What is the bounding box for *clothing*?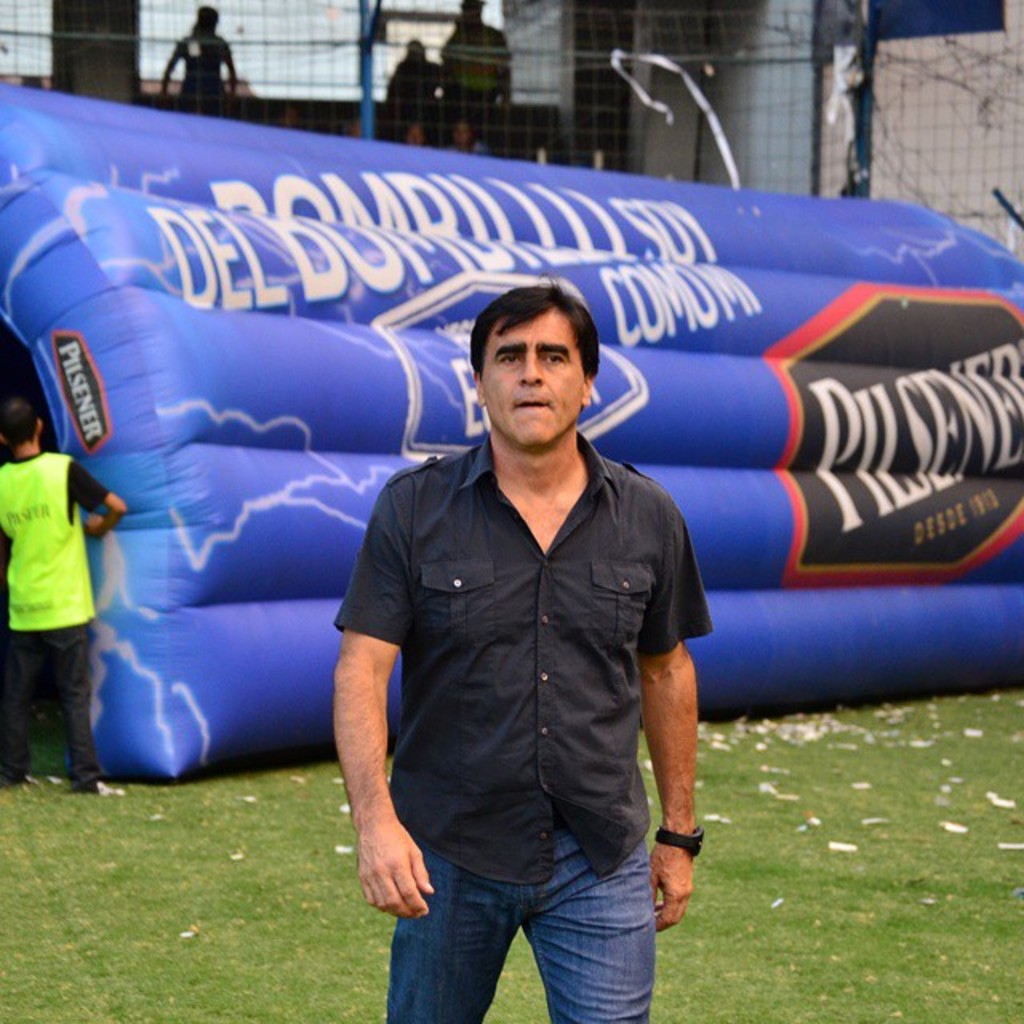
box(334, 434, 712, 1022).
